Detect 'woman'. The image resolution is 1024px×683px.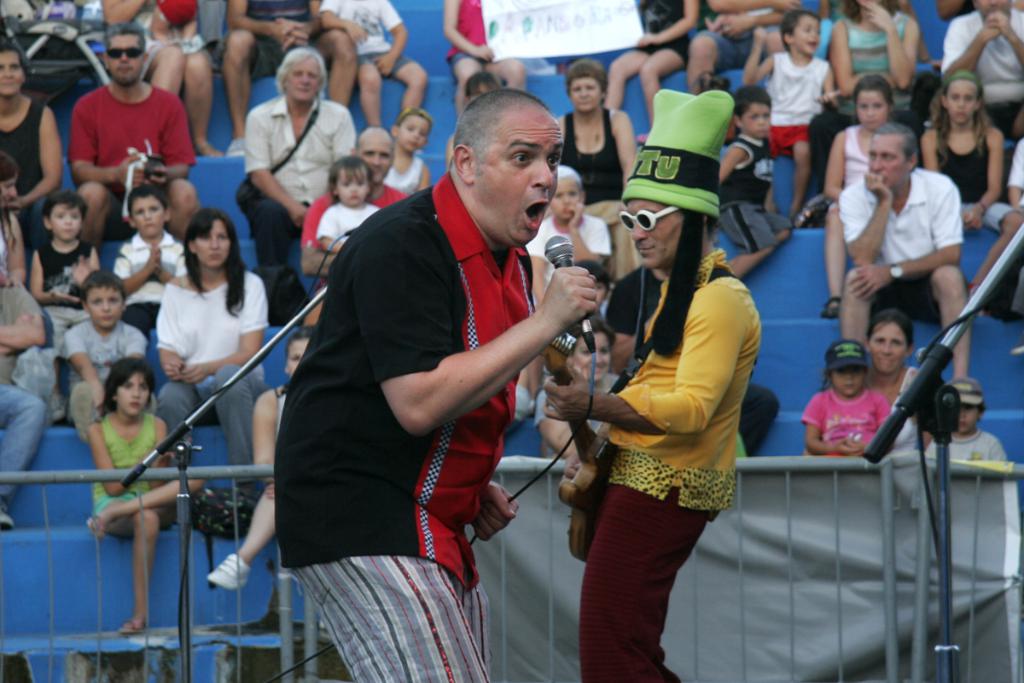
[859, 309, 936, 472].
